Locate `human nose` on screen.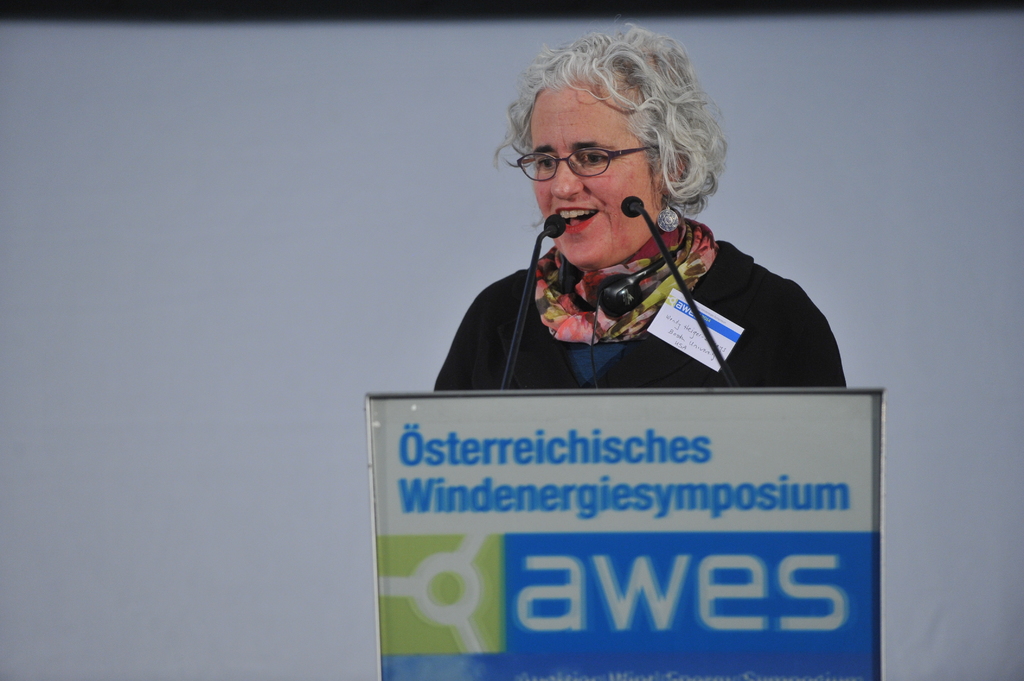
On screen at x1=551, y1=160, x2=584, y2=201.
